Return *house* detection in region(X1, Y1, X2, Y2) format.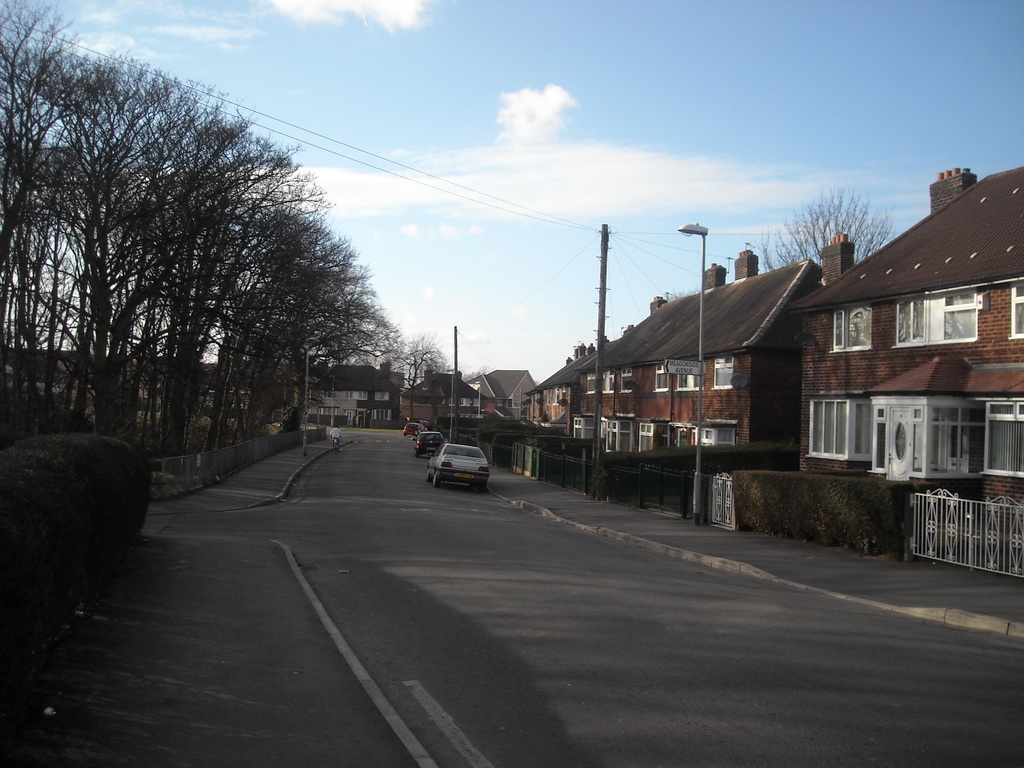
region(476, 363, 540, 428).
